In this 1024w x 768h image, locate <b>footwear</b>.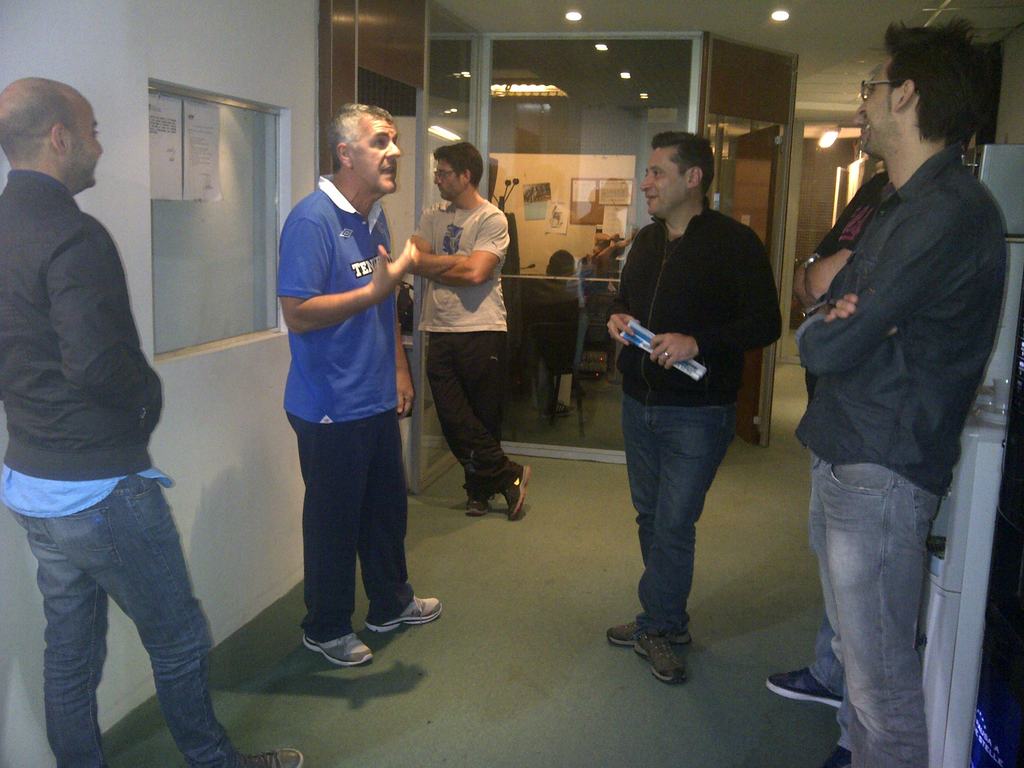
Bounding box: 822/744/852/767.
